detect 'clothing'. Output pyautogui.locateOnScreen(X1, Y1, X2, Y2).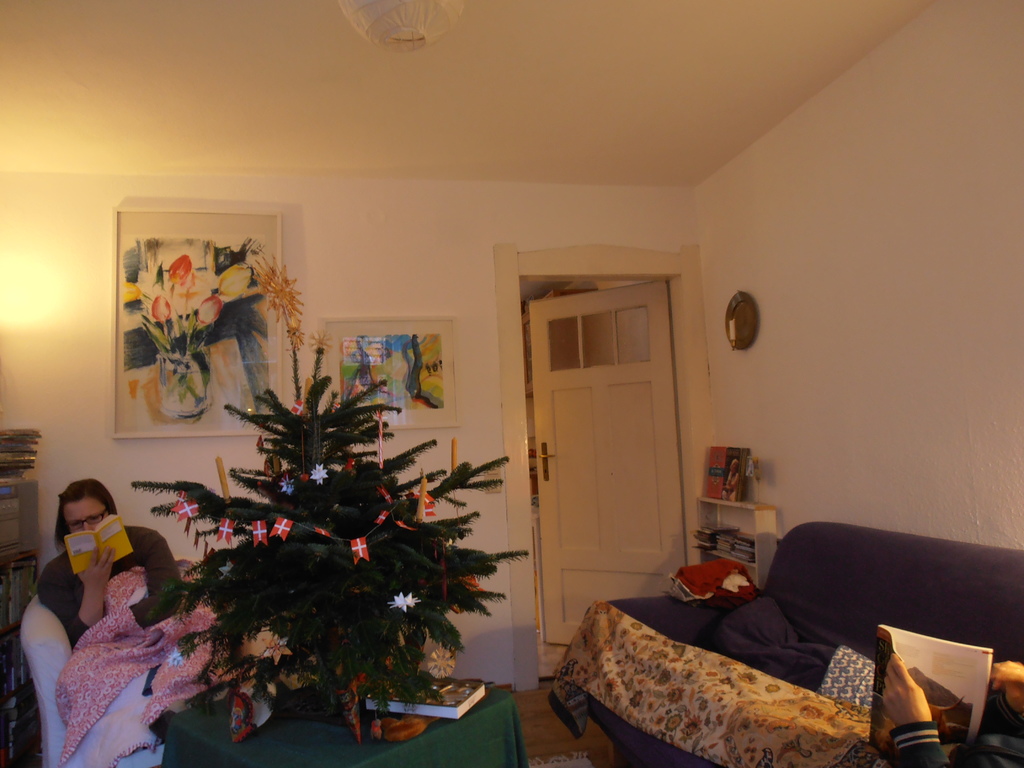
pyautogui.locateOnScreen(42, 528, 164, 622).
